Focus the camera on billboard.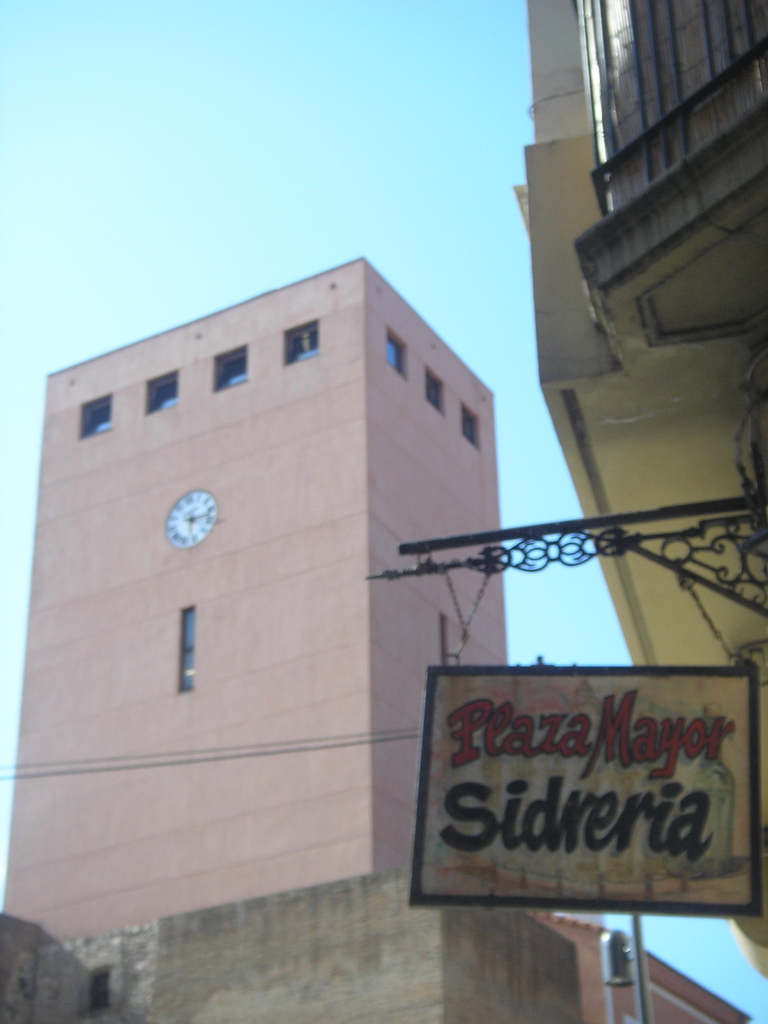
Focus region: 413:667:761:914.
